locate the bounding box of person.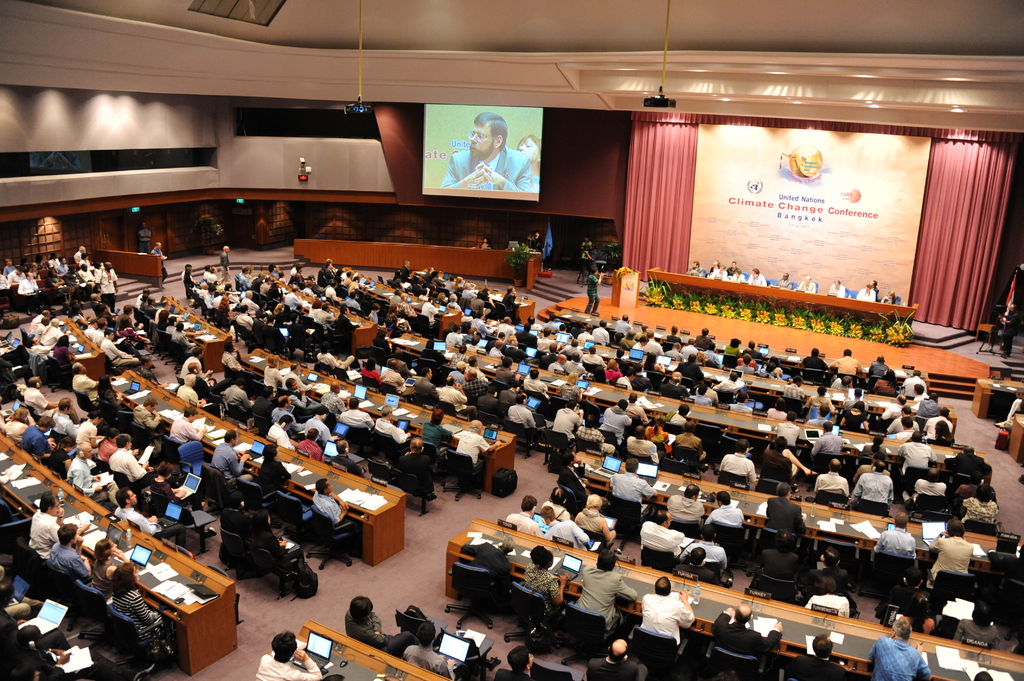
Bounding box: {"left": 589, "top": 368, "right": 612, "bottom": 387}.
